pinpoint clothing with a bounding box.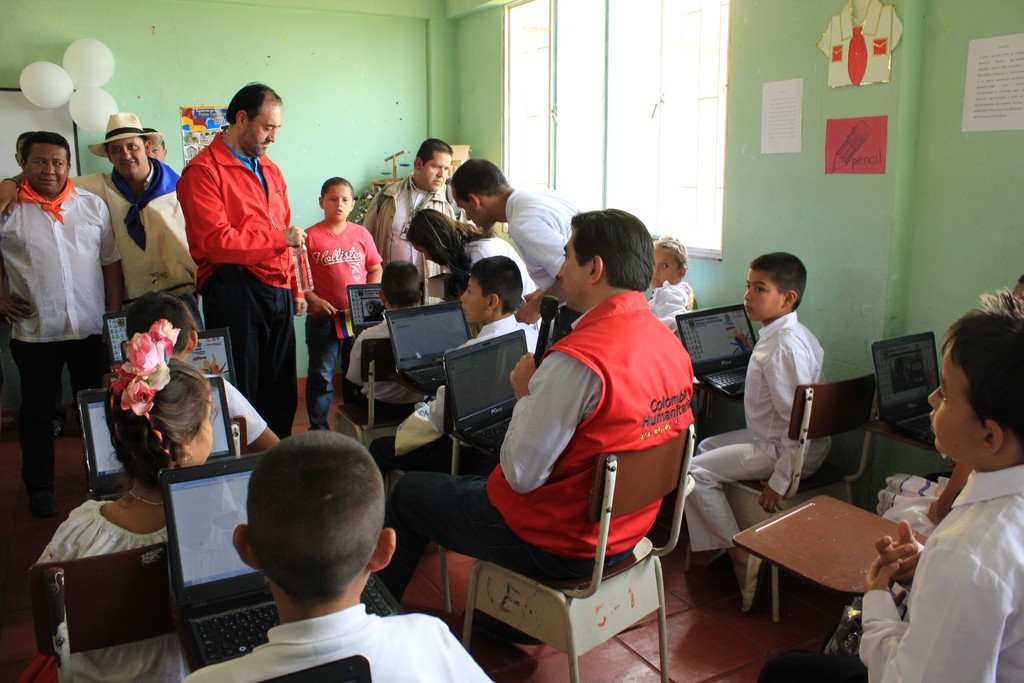
bbox=(504, 183, 580, 301).
